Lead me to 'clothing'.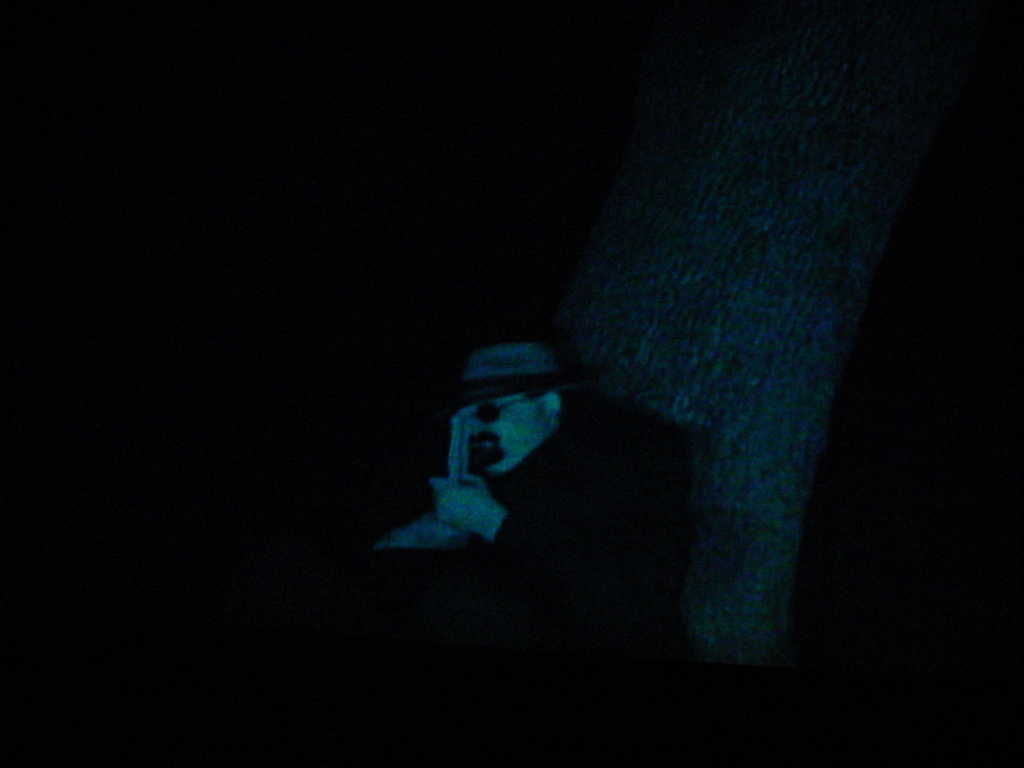
Lead to <bbox>484, 380, 611, 570</bbox>.
